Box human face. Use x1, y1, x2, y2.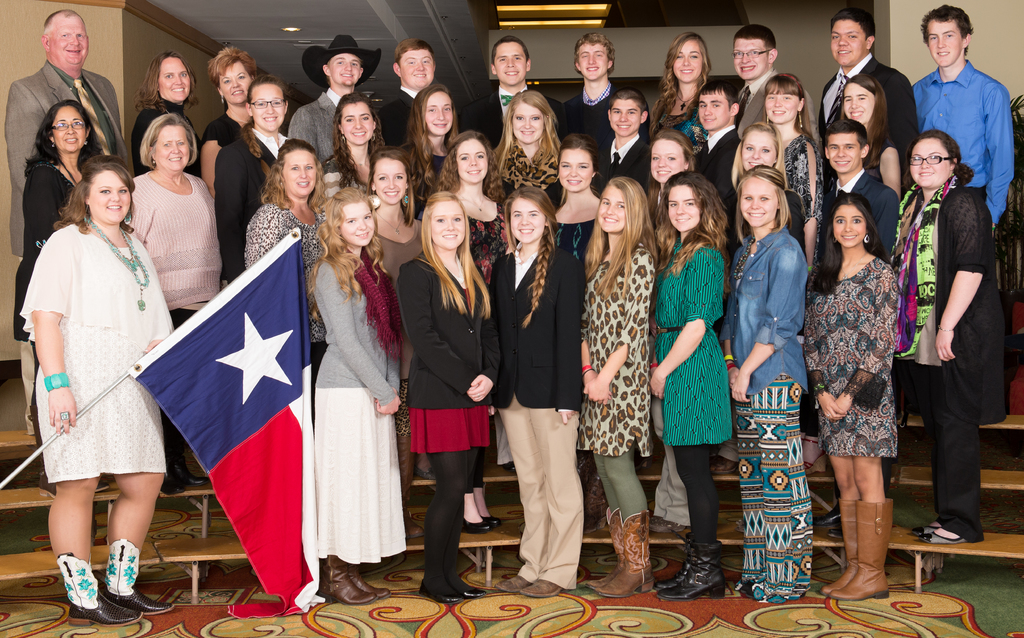
928, 22, 961, 68.
